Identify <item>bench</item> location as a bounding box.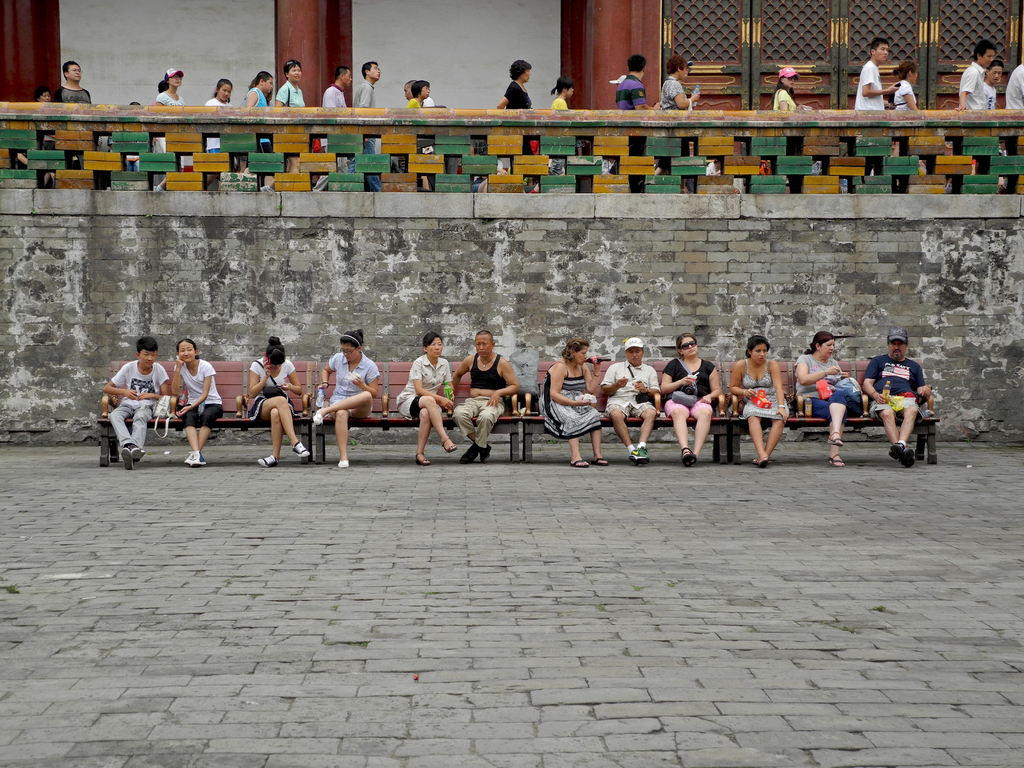
bbox(724, 362, 942, 463).
